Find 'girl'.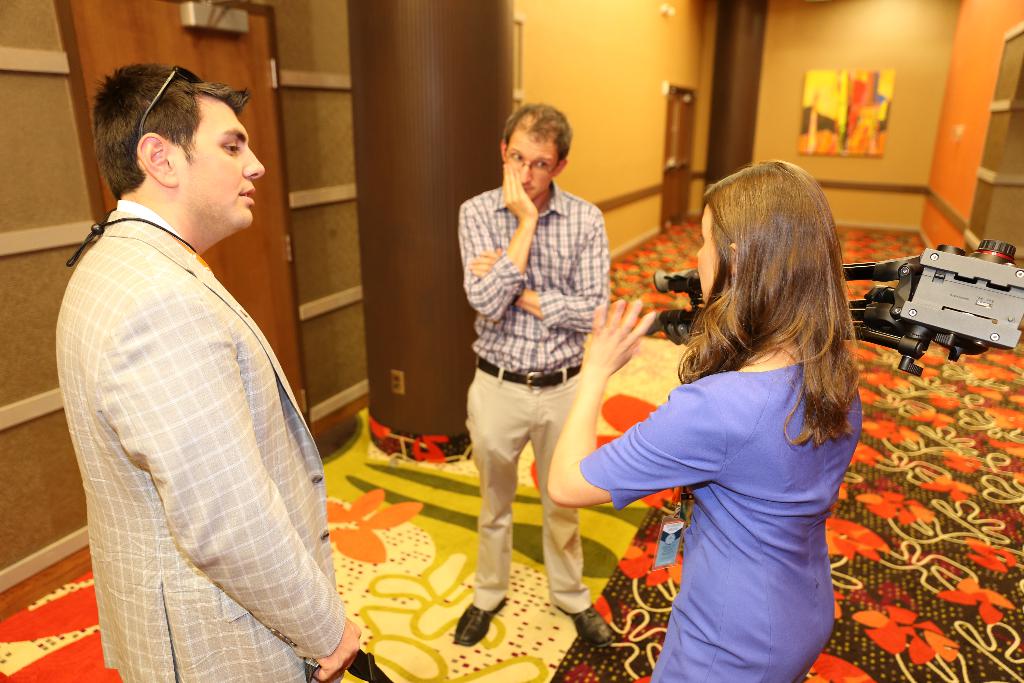
bbox=[545, 158, 862, 682].
